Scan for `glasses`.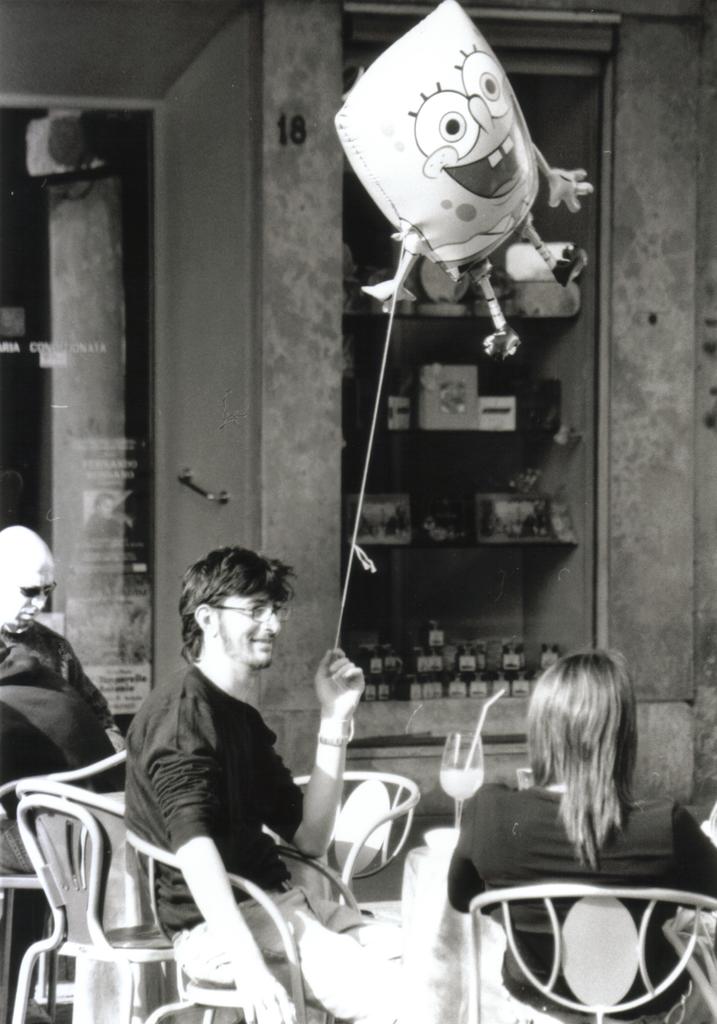
Scan result: 11,581,56,602.
